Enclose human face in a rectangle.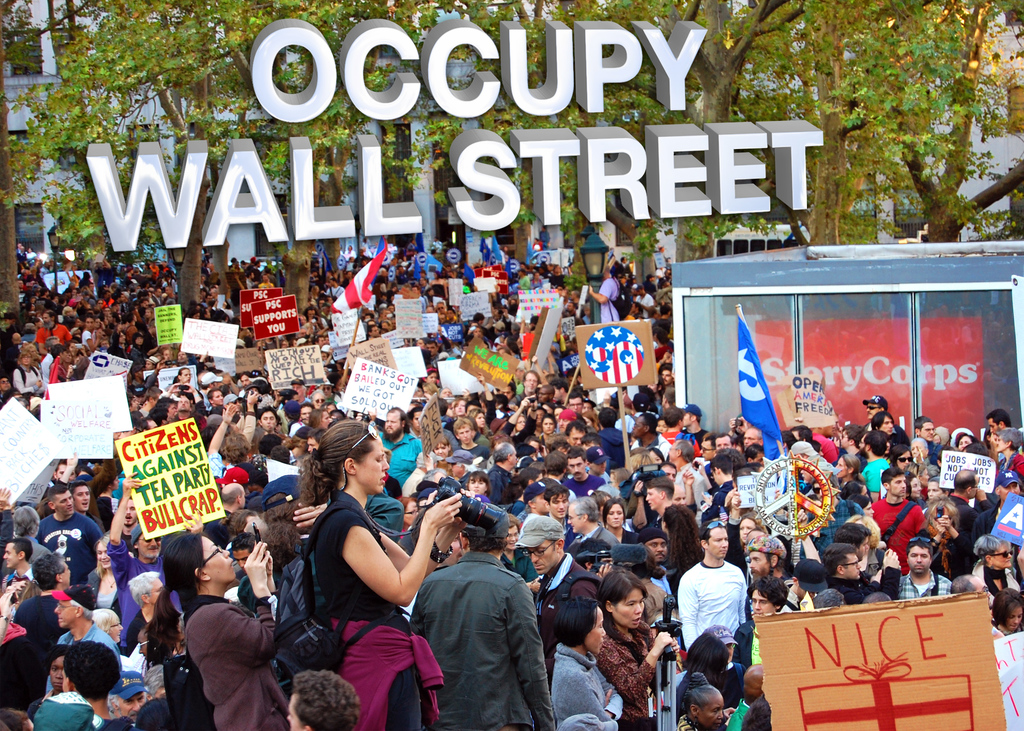
region(102, 339, 111, 350).
